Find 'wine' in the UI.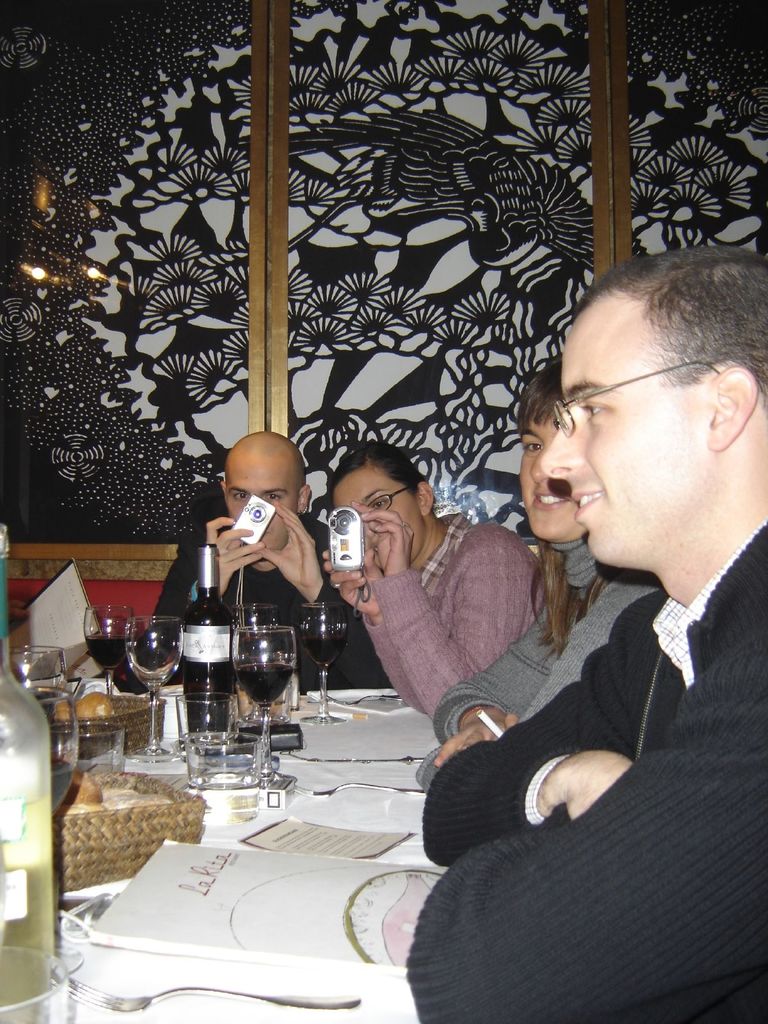
UI element at bbox=[0, 519, 62, 1023].
